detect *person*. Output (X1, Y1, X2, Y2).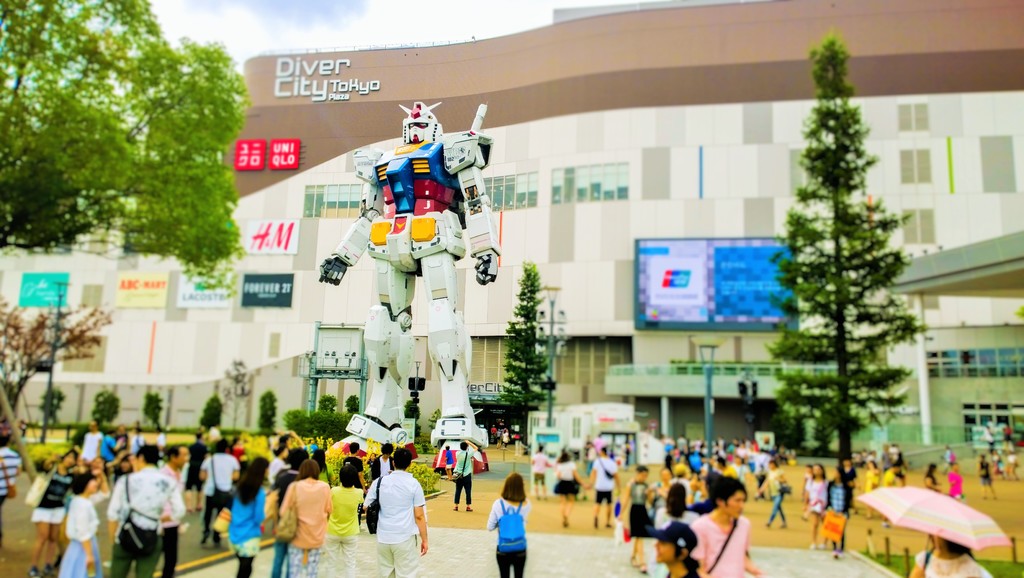
(801, 460, 833, 552).
